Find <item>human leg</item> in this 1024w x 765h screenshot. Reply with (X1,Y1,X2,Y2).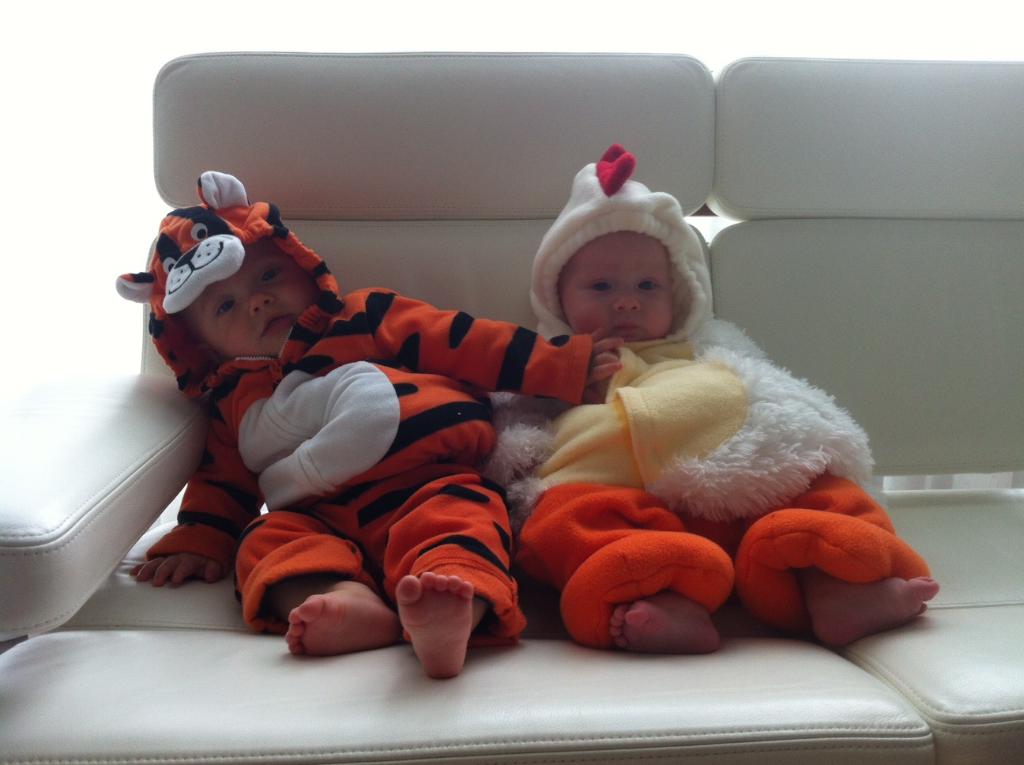
(520,478,725,654).
